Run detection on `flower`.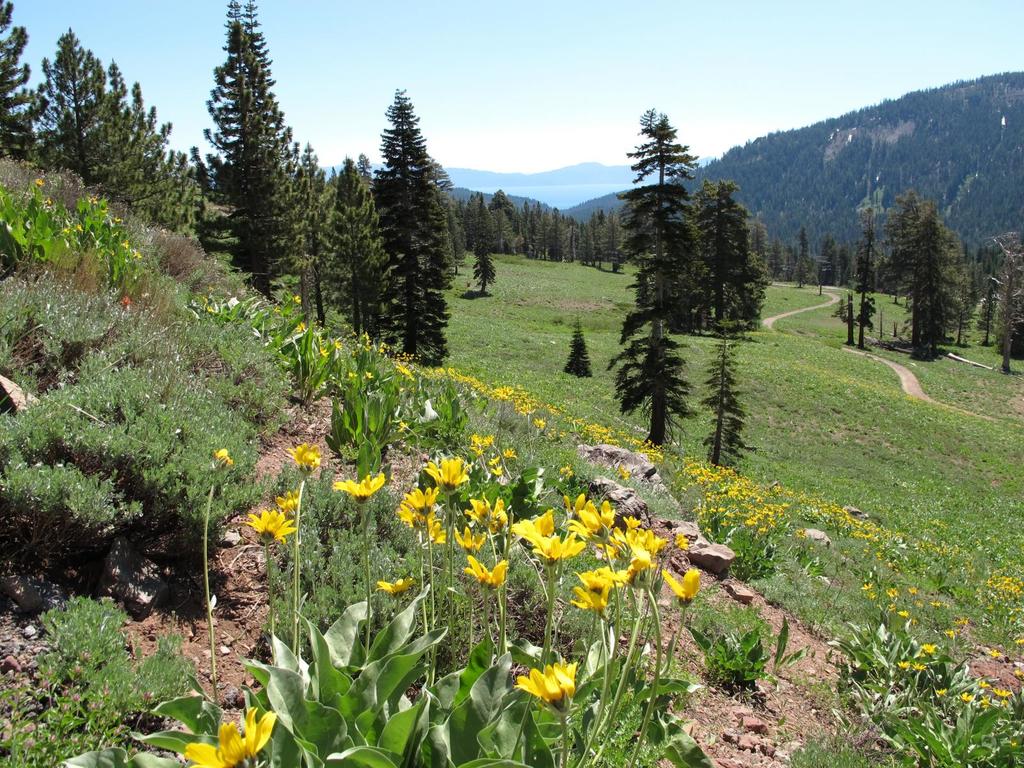
Result: (909, 660, 927, 672).
